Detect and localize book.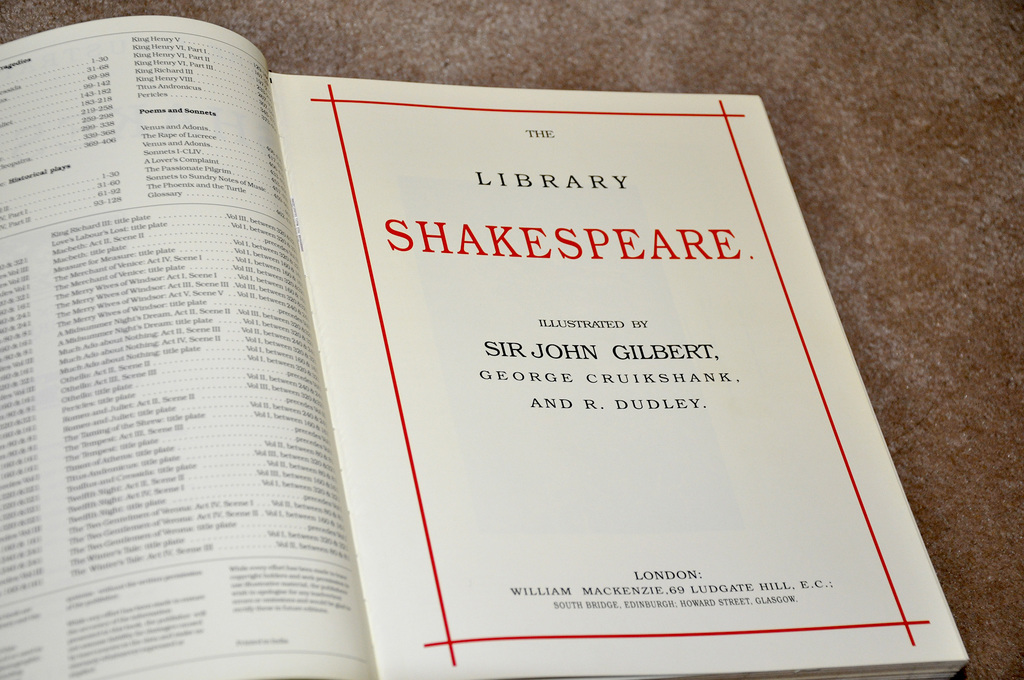
Localized at 45, 24, 929, 679.
